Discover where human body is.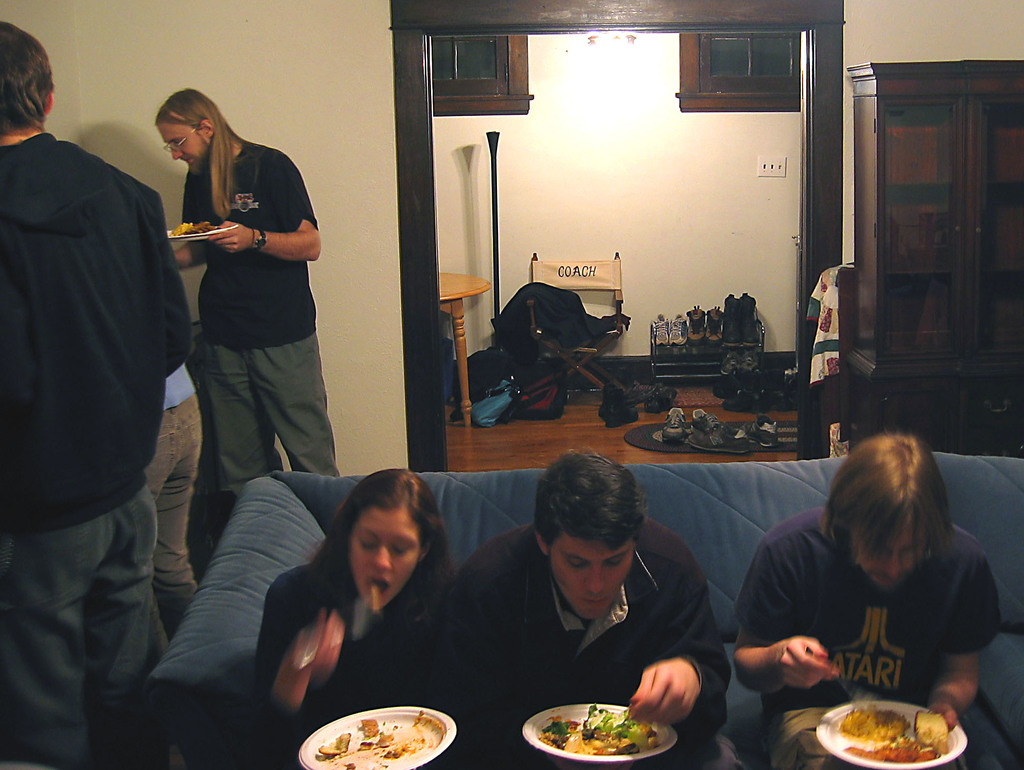
Discovered at bbox=[443, 525, 731, 769].
